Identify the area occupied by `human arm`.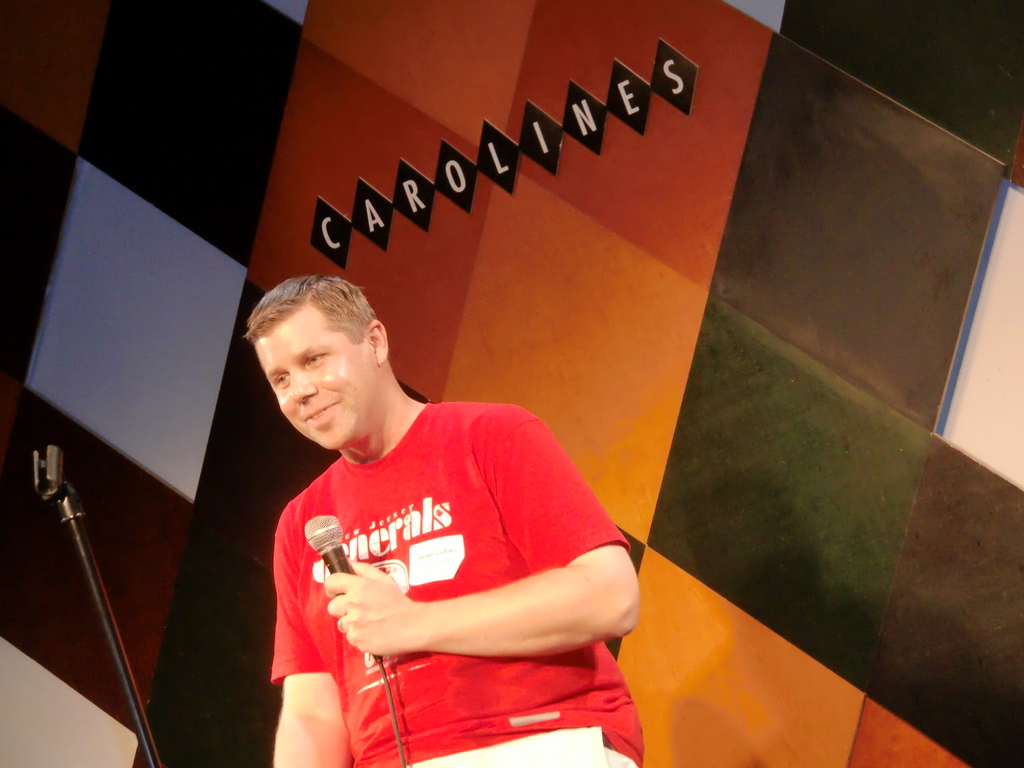
Area: (267, 507, 359, 767).
